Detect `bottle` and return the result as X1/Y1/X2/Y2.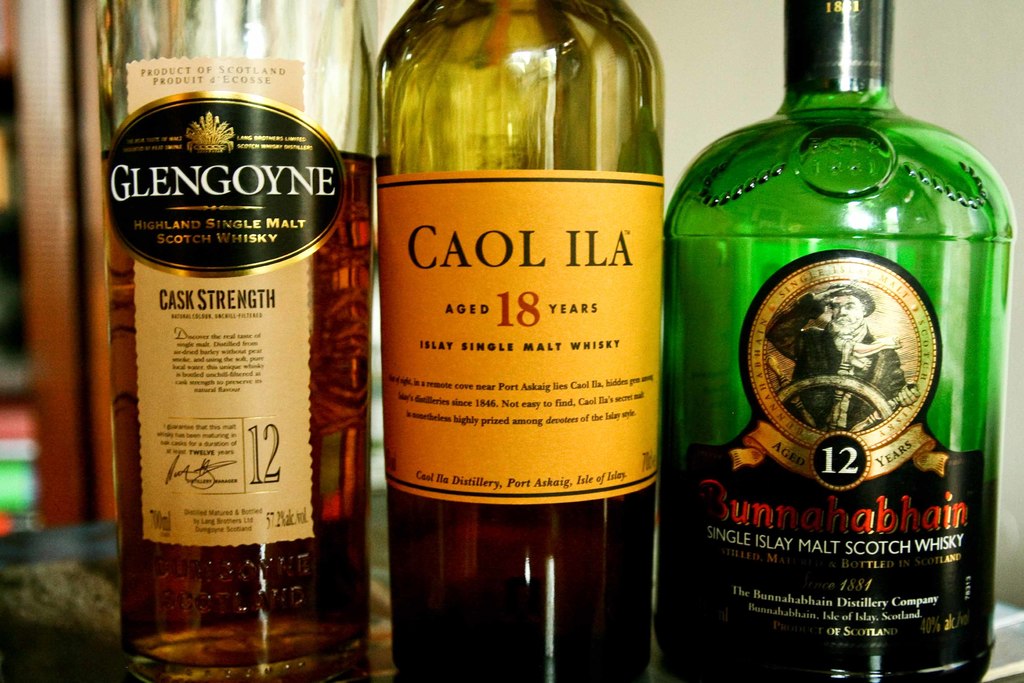
653/0/1014/682.
